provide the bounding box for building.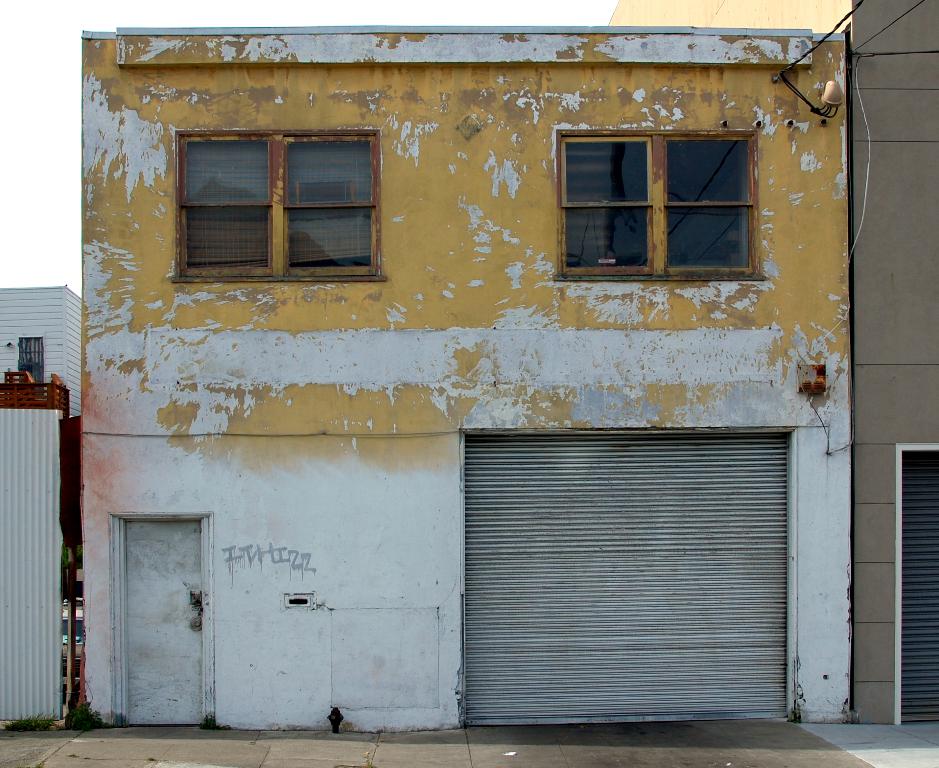
<bbox>0, 285, 83, 417</bbox>.
